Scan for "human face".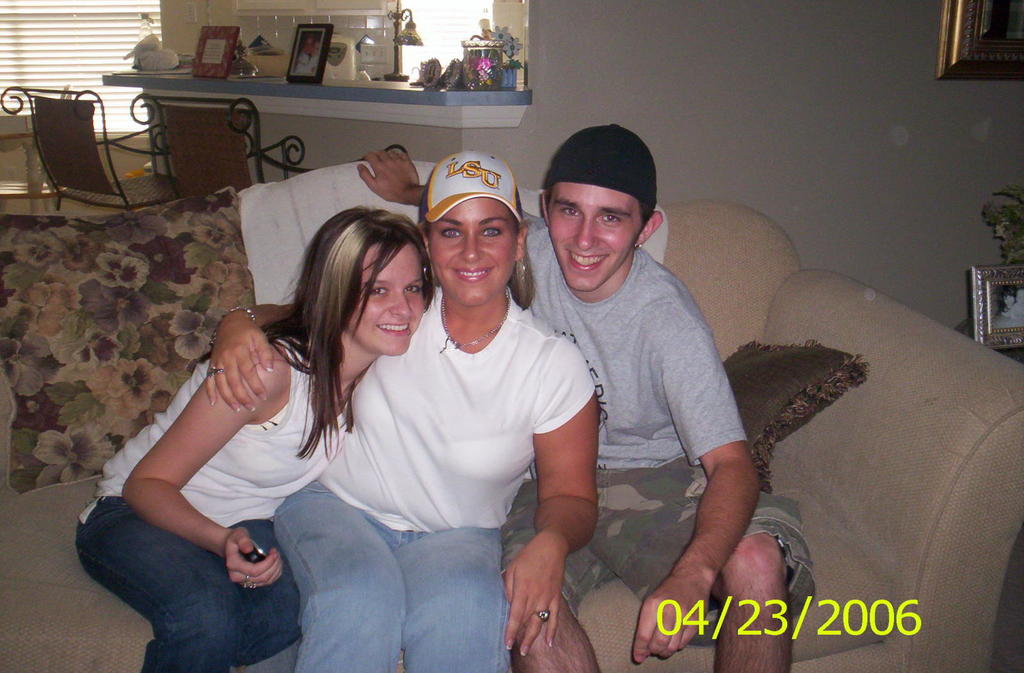
Scan result: 429:199:516:304.
